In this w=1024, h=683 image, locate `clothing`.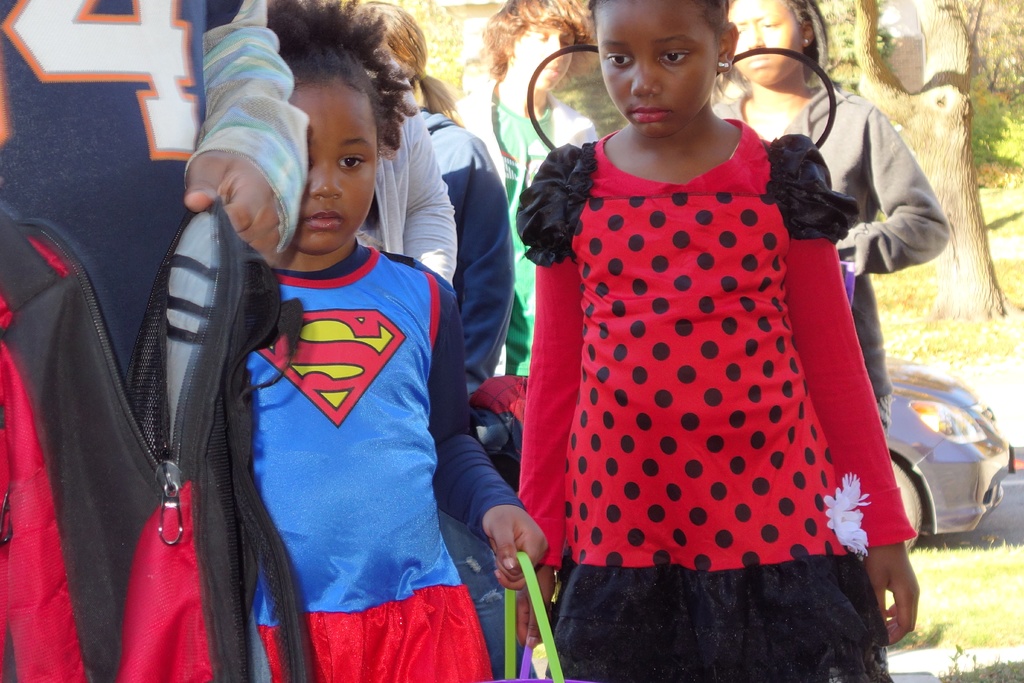
Bounding box: (518, 117, 916, 682).
